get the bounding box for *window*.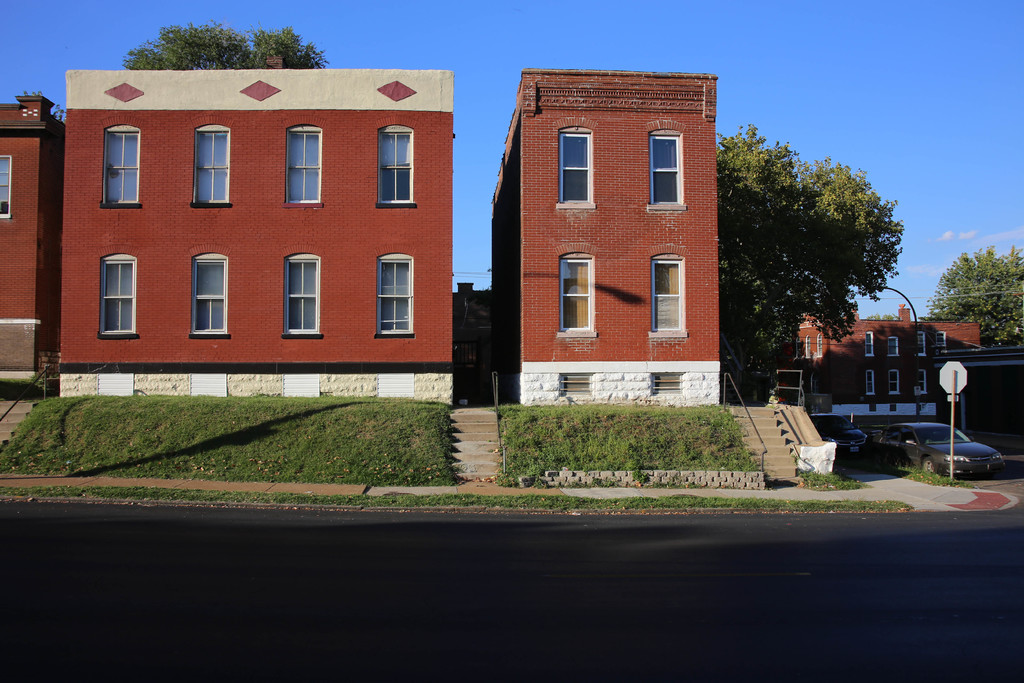
BBox(816, 334, 821, 358).
